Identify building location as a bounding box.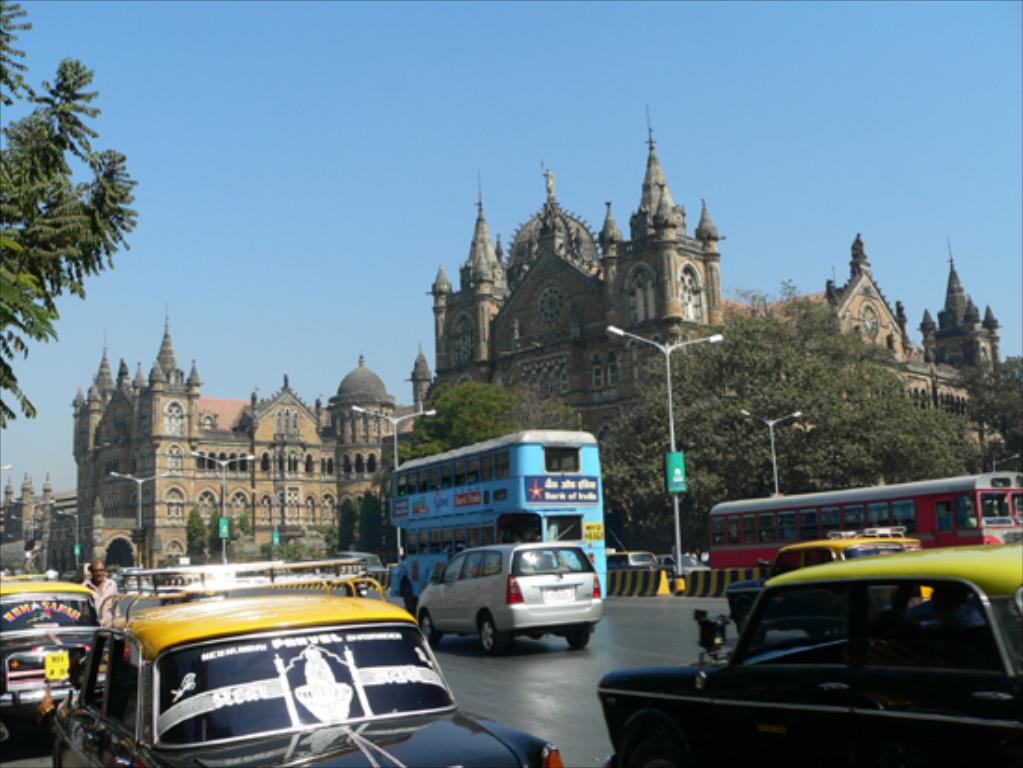
0, 104, 1021, 573.
